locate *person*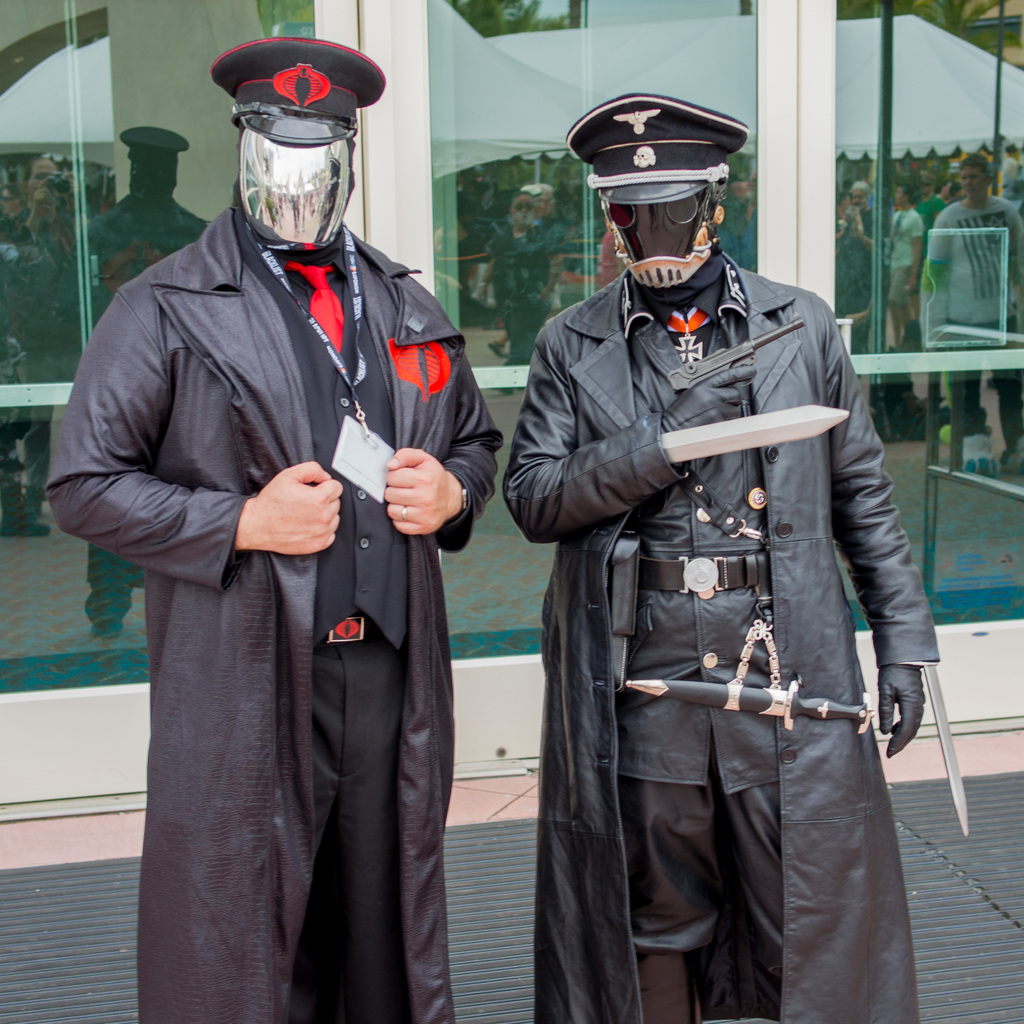
left=501, top=79, right=941, bottom=1023
